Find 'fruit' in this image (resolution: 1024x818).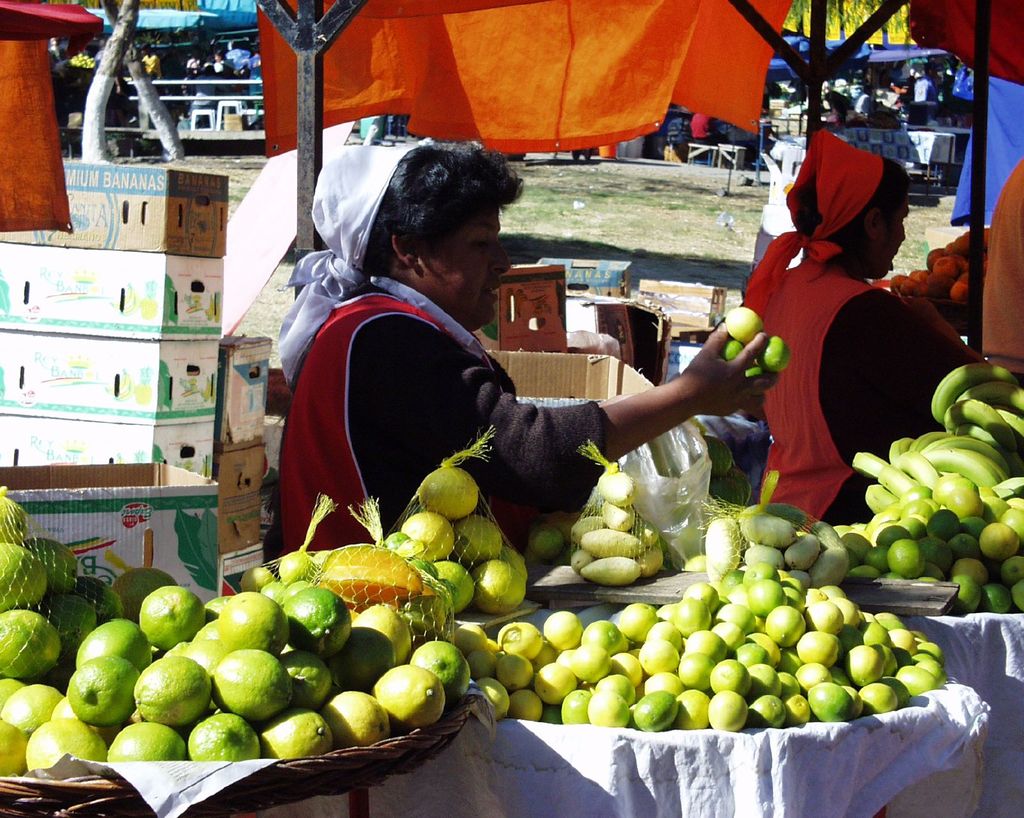
select_region(723, 340, 742, 360).
